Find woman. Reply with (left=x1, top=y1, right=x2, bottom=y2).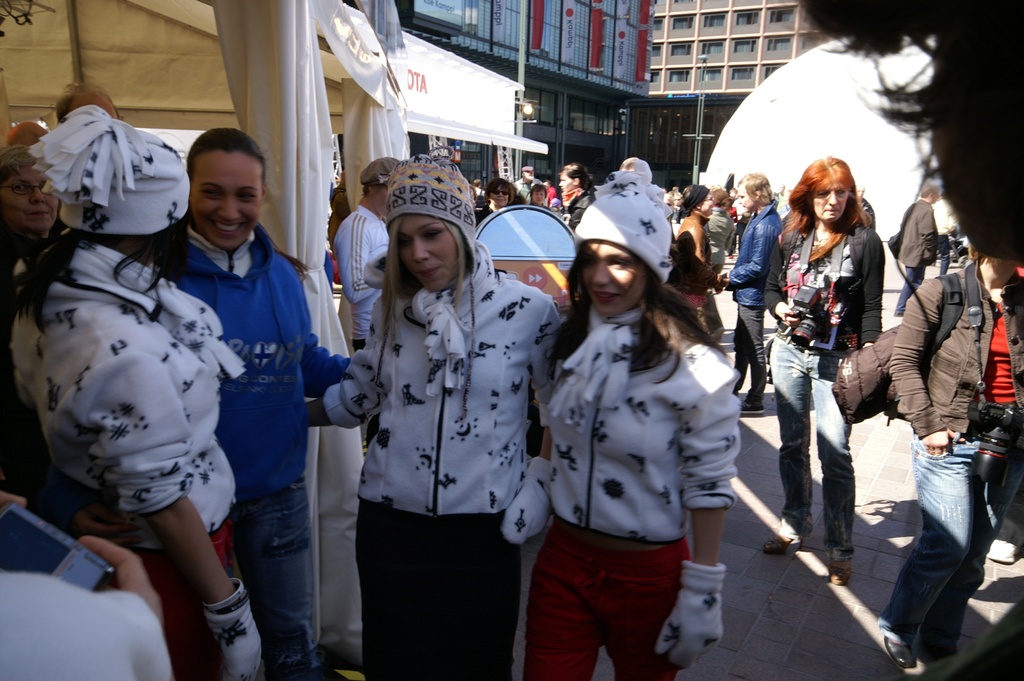
(left=303, top=148, right=560, bottom=680).
